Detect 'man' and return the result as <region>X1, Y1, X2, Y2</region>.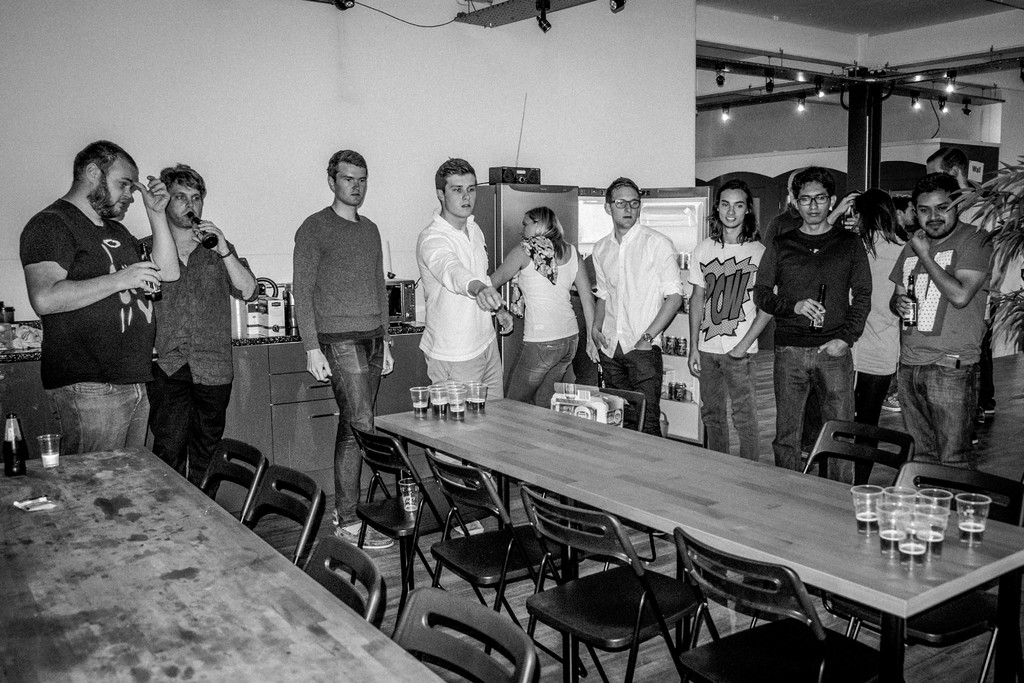
<region>412, 154, 517, 534</region>.
